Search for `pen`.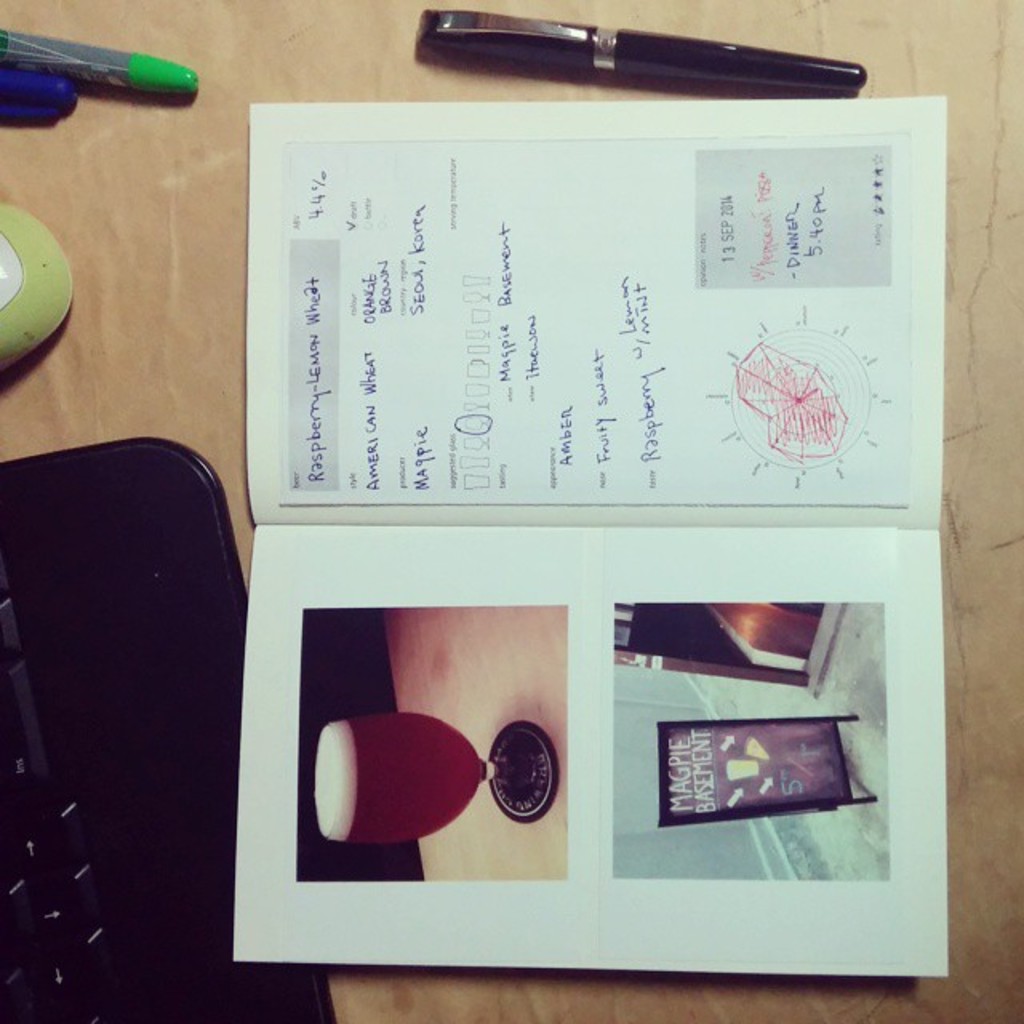
Found at [413, 6, 869, 101].
